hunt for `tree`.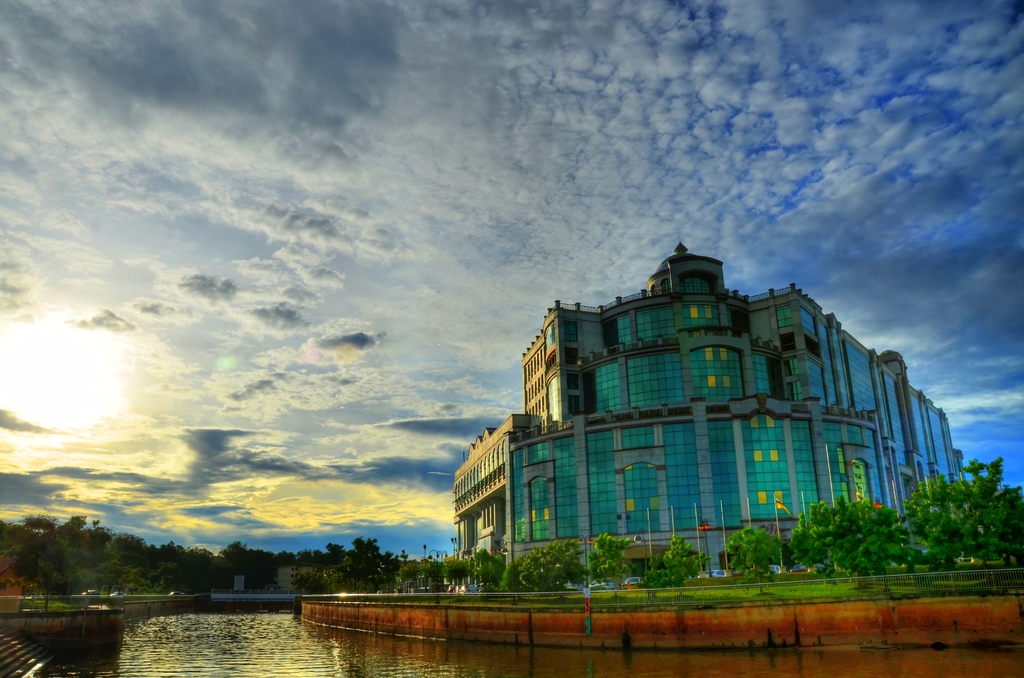
Hunted down at bbox=(634, 529, 708, 588).
